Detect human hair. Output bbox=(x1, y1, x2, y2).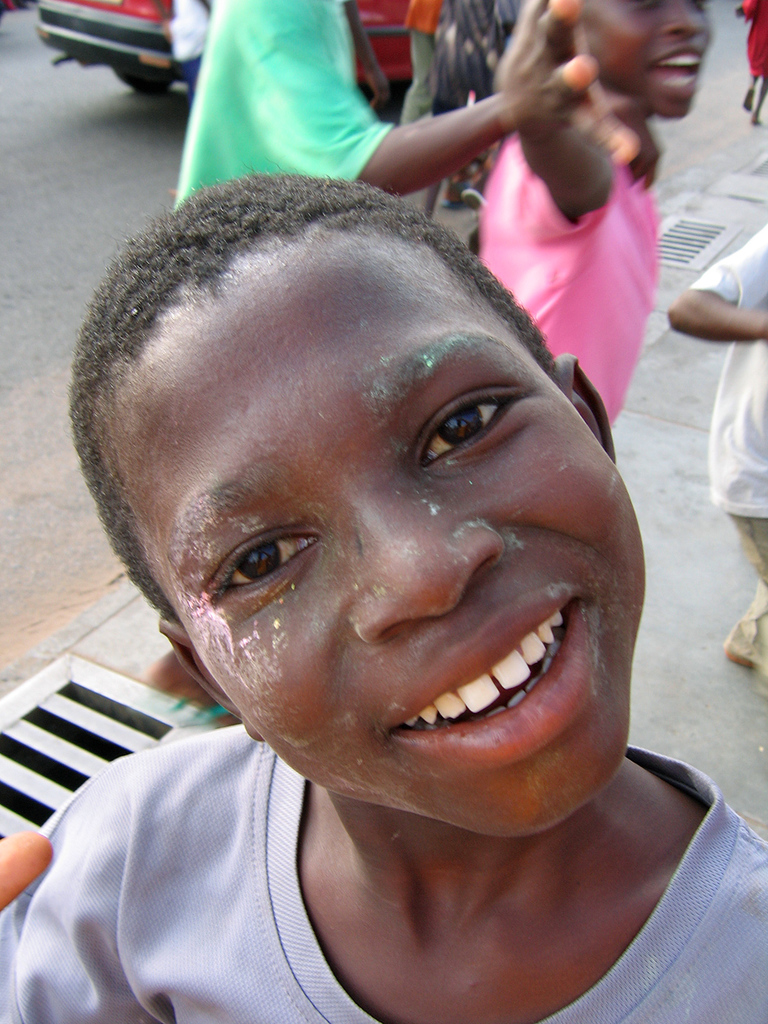
bbox=(85, 165, 632, 652).
